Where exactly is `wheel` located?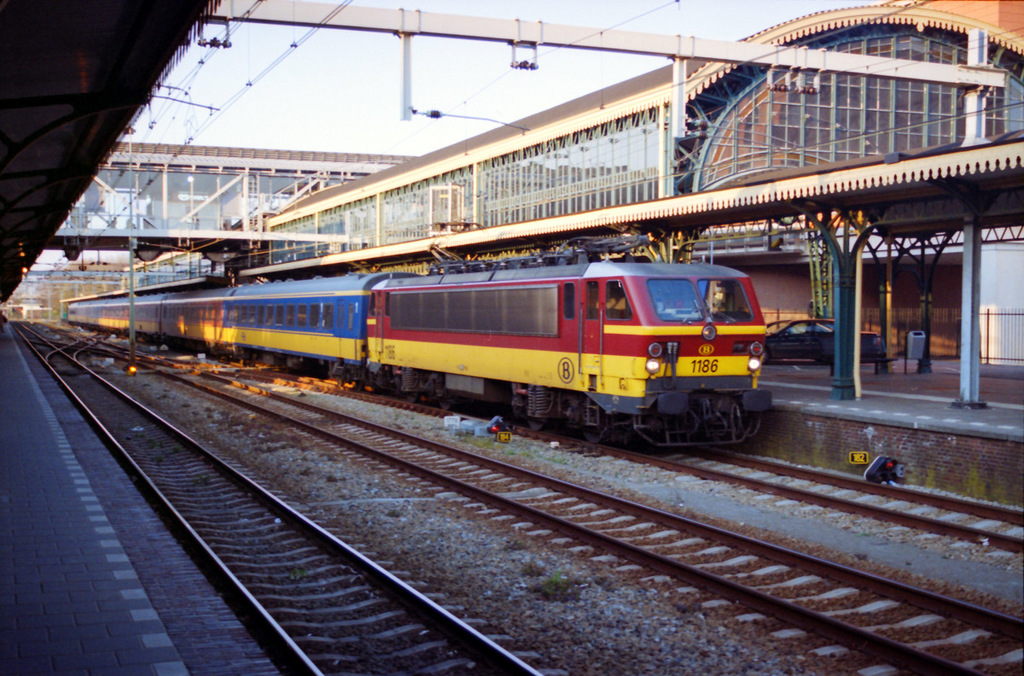
Its bounding box is (756, 341, 769, 367).
